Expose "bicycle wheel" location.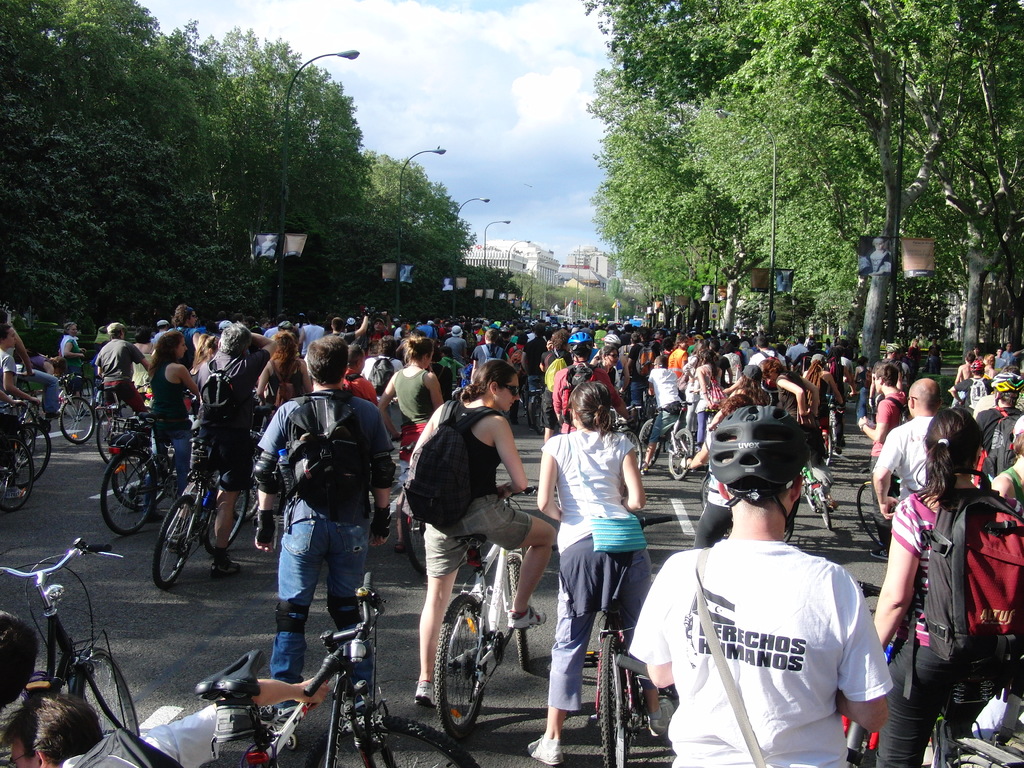
Exposed at <bbox>700, 474, 712, 511</bbox>.
